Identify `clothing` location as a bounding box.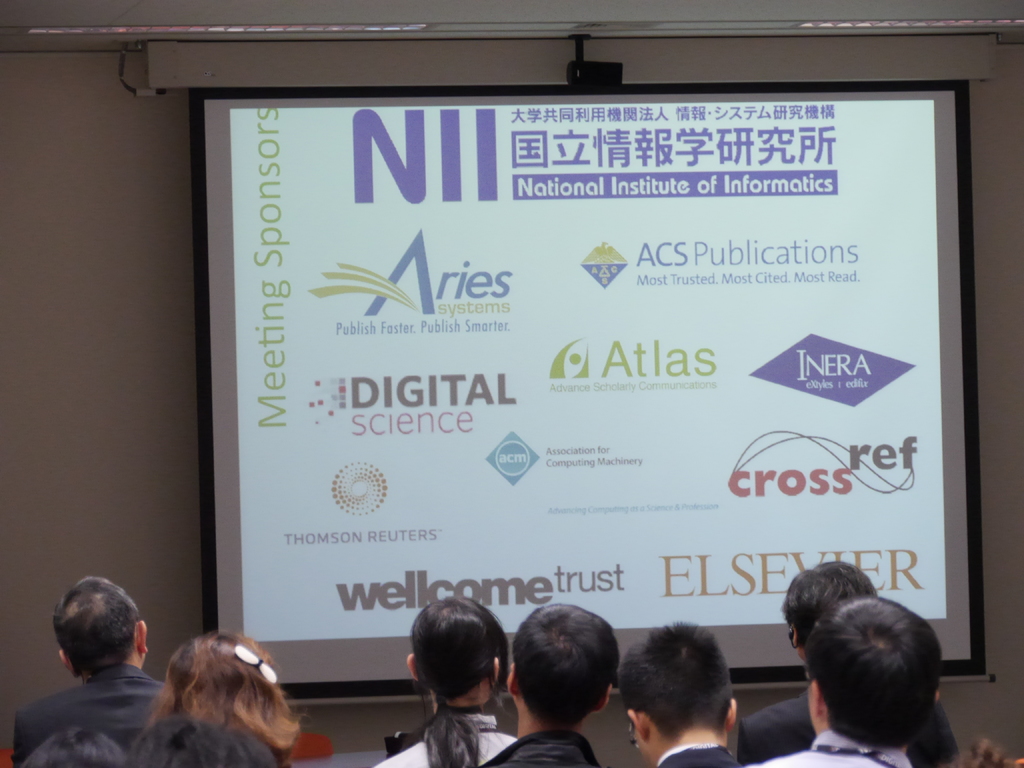
bbox=(772, 735, 929, 767).
